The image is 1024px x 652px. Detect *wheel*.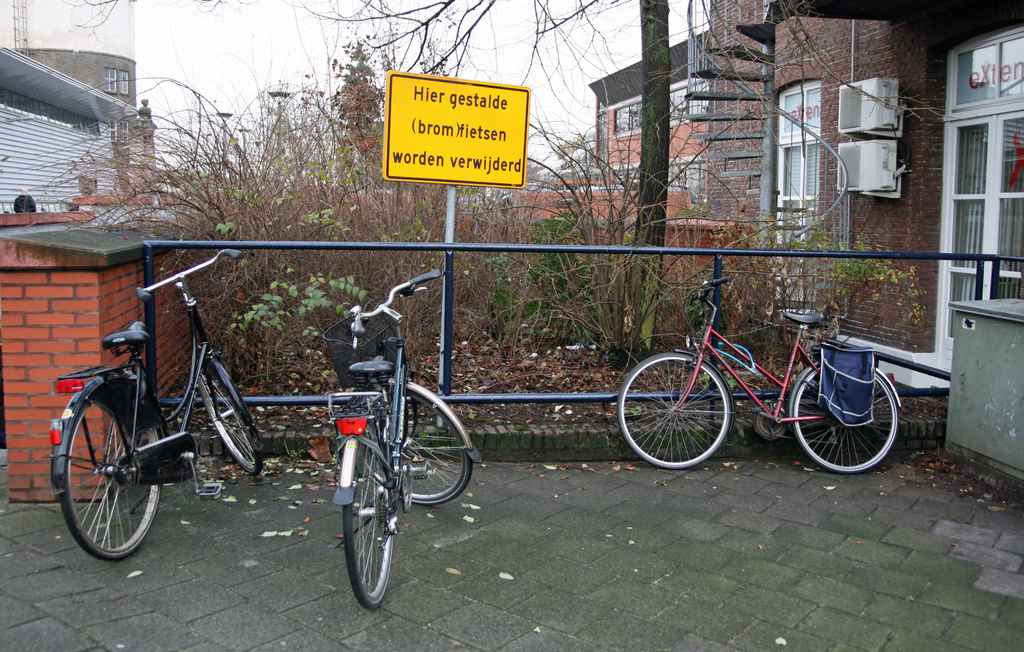
Detection: <region>202, 365, 264, 477</region>.
